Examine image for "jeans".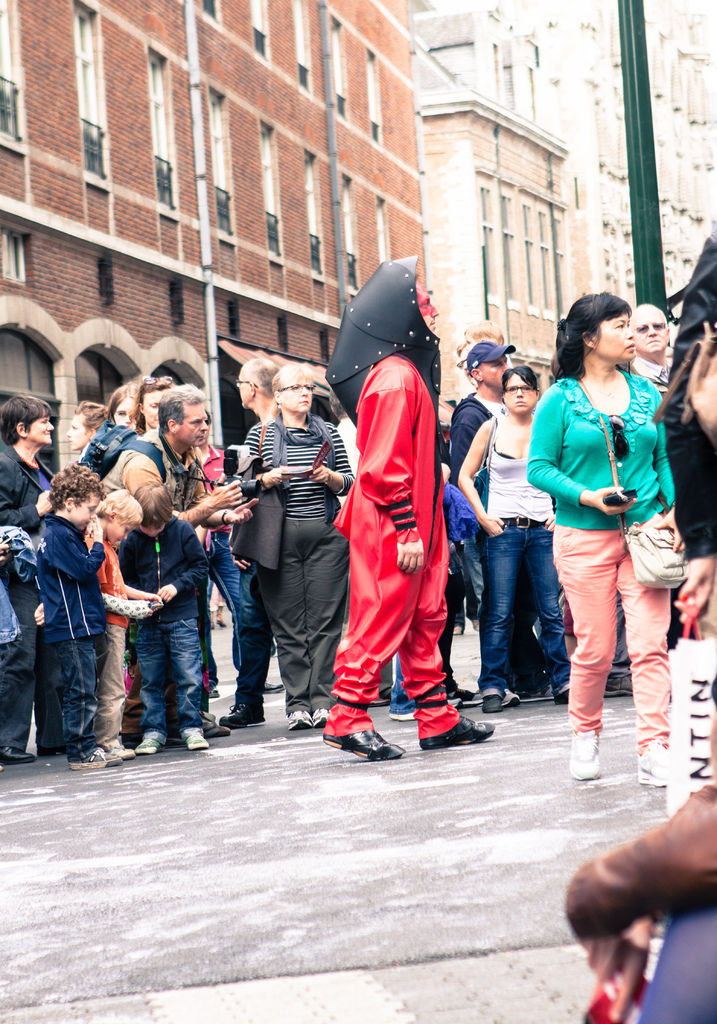
Examination result: 216 522 242 668.
